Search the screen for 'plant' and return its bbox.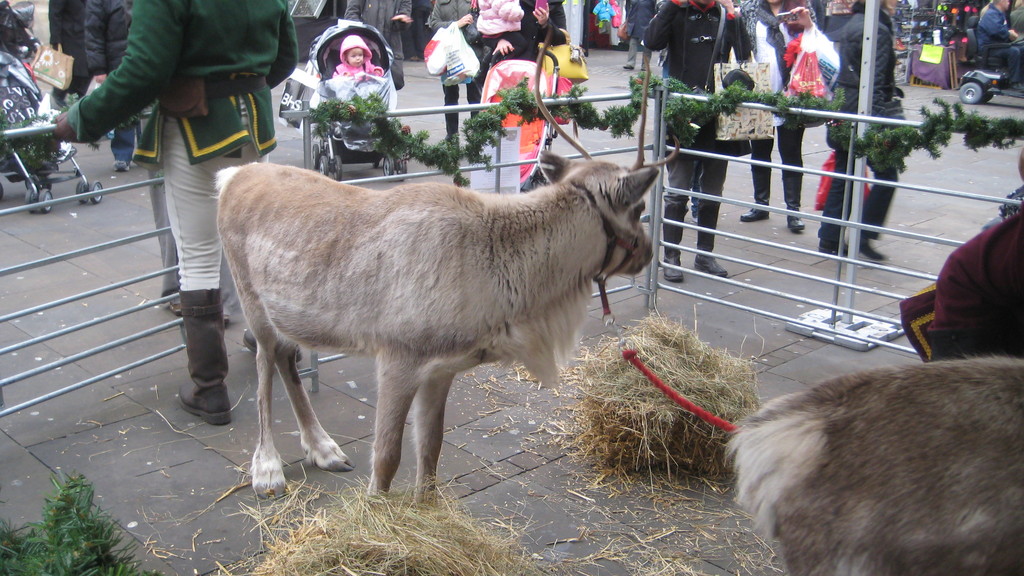
Found: bbox(38, 477, 120, 566).
